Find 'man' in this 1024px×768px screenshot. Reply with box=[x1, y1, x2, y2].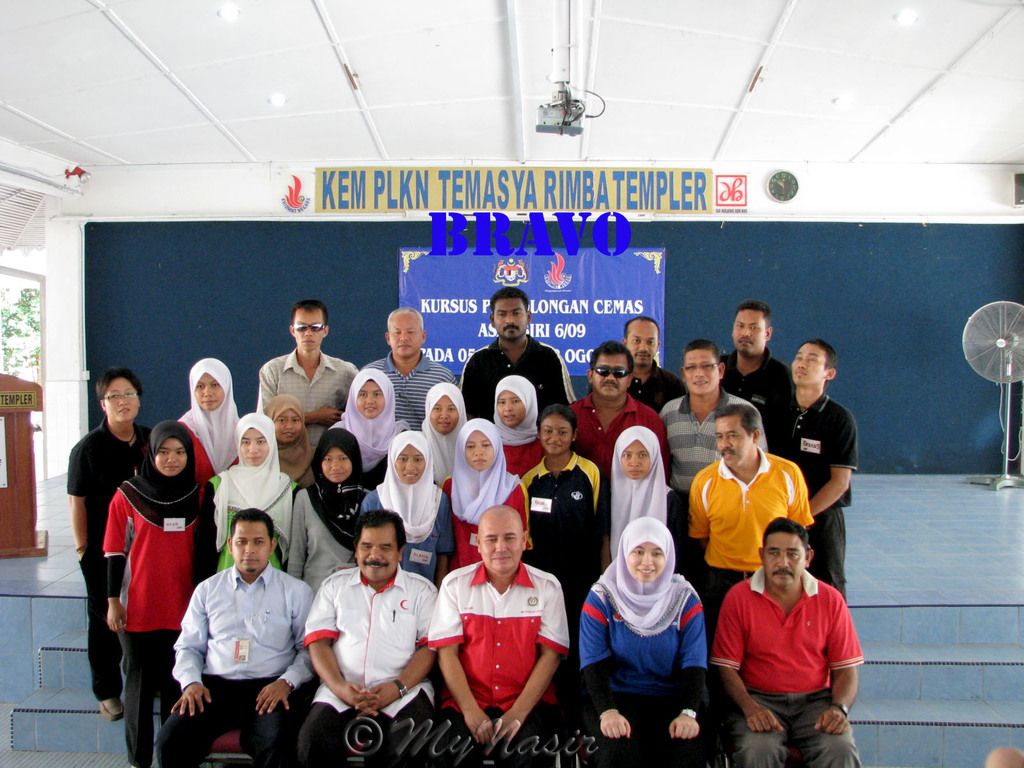
box=[727, 300, 794, 448].
